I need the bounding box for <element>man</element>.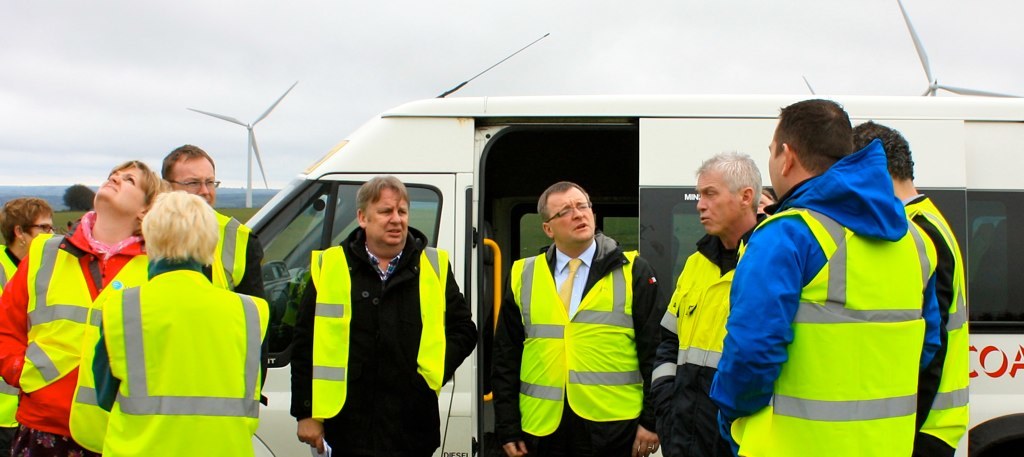
Here it is: region(849, 117, 967, 456).
